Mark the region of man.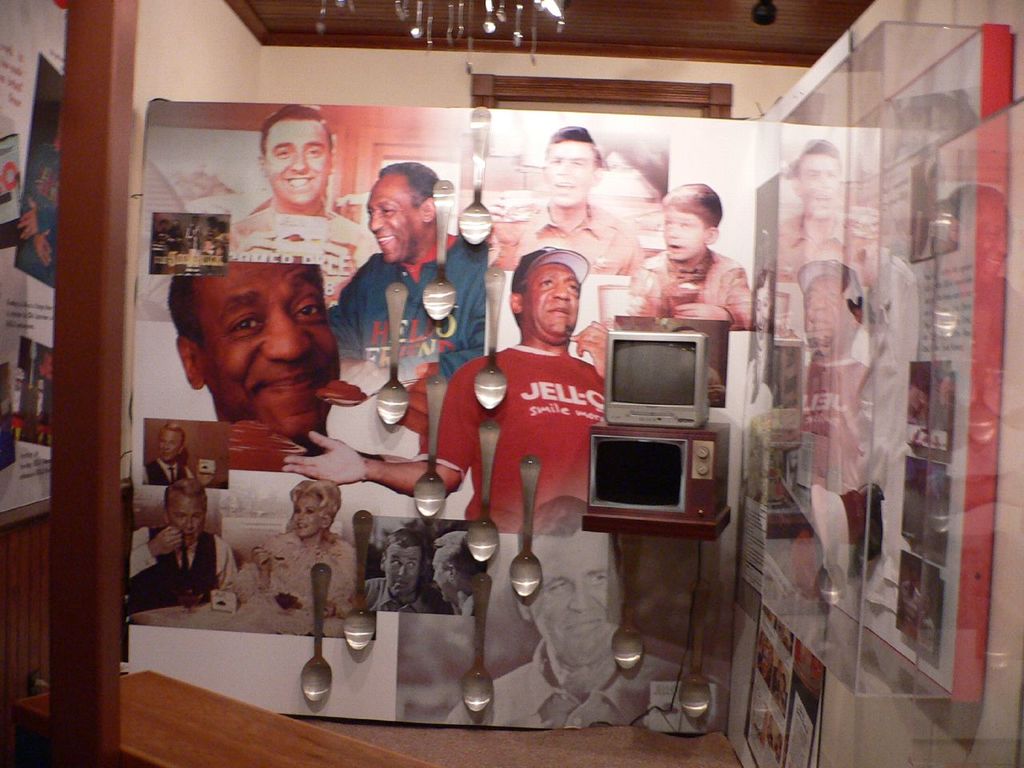
Region: (x1=342, y1=494, x2=386, y2=582).
